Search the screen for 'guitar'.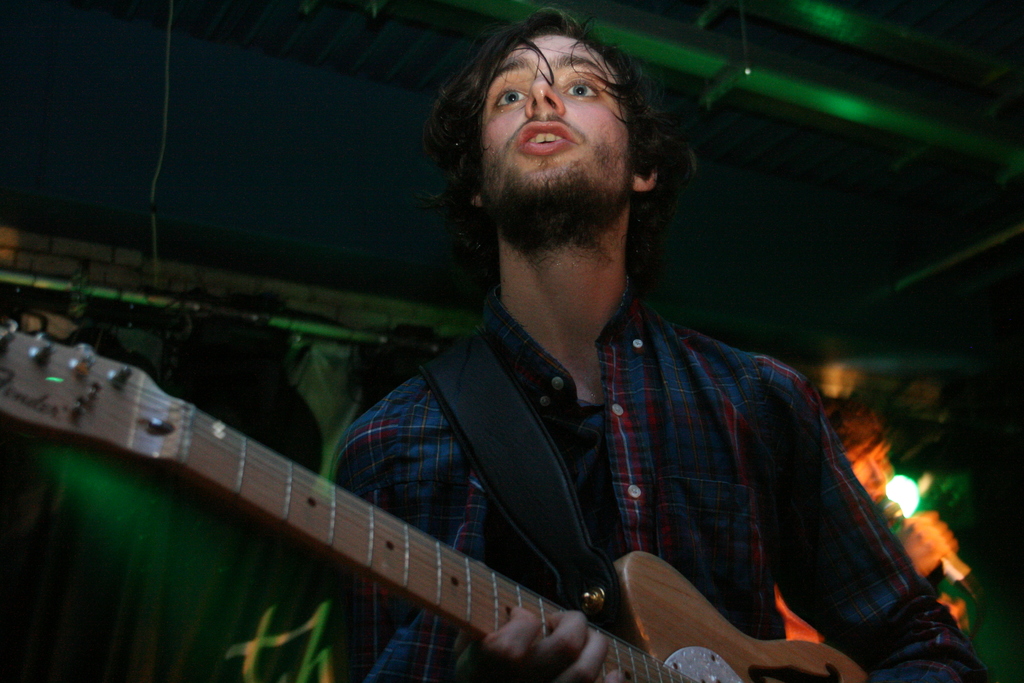
Found at {"x1": 12, "y1": 308, "x2": 888, "y2": 682}.
